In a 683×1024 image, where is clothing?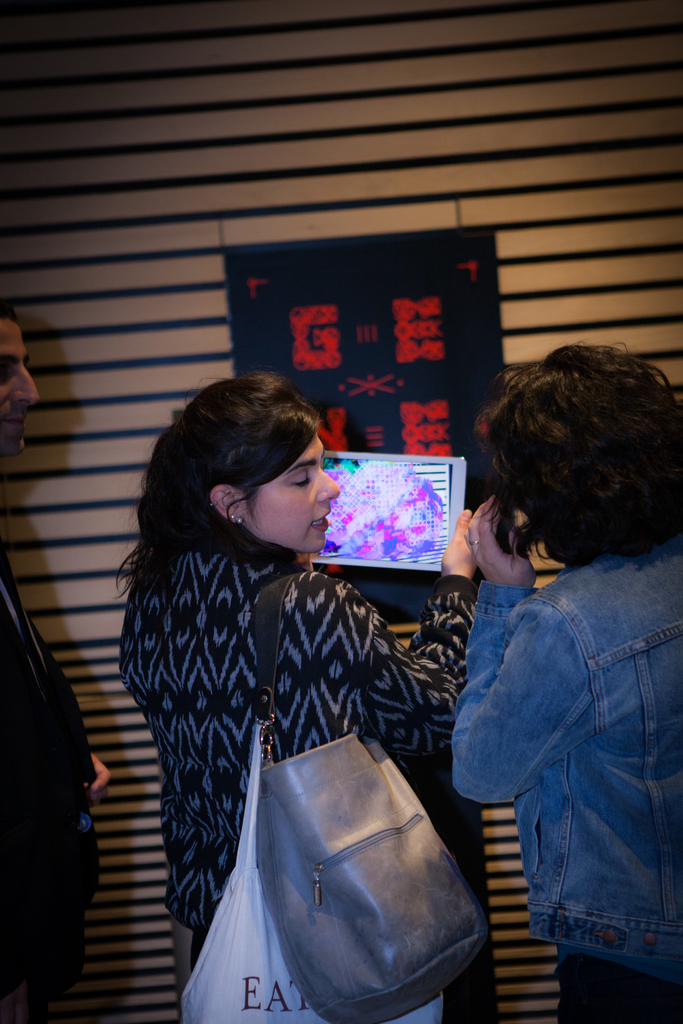
bbox(0, 561, 111, 1023).
